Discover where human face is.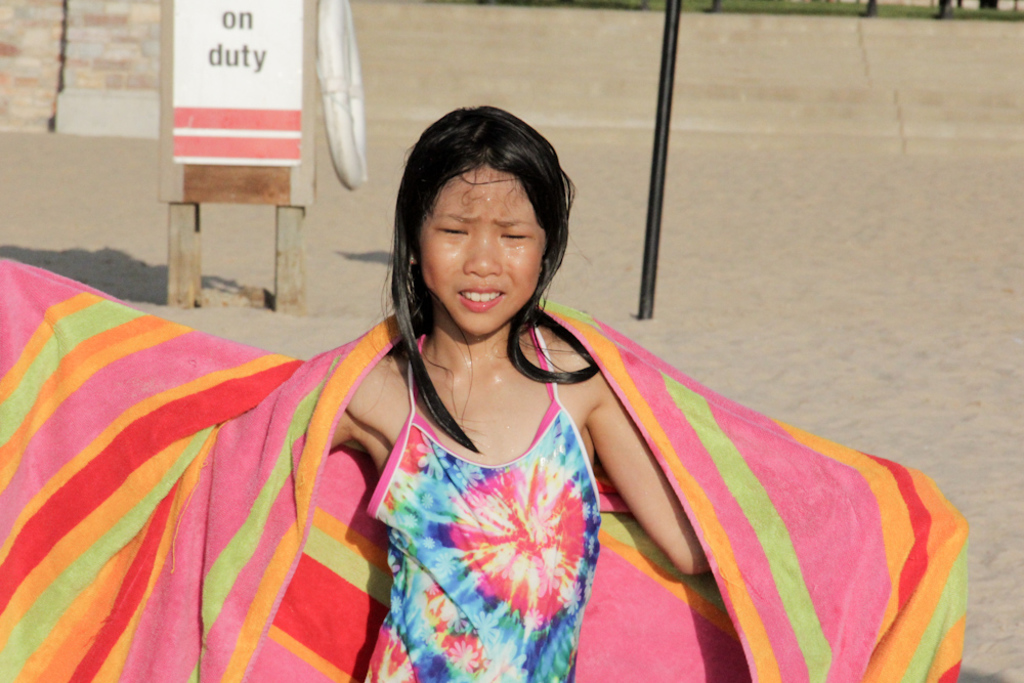
Discovered at [x1=418, y1=165, x2=546, y2=336].
